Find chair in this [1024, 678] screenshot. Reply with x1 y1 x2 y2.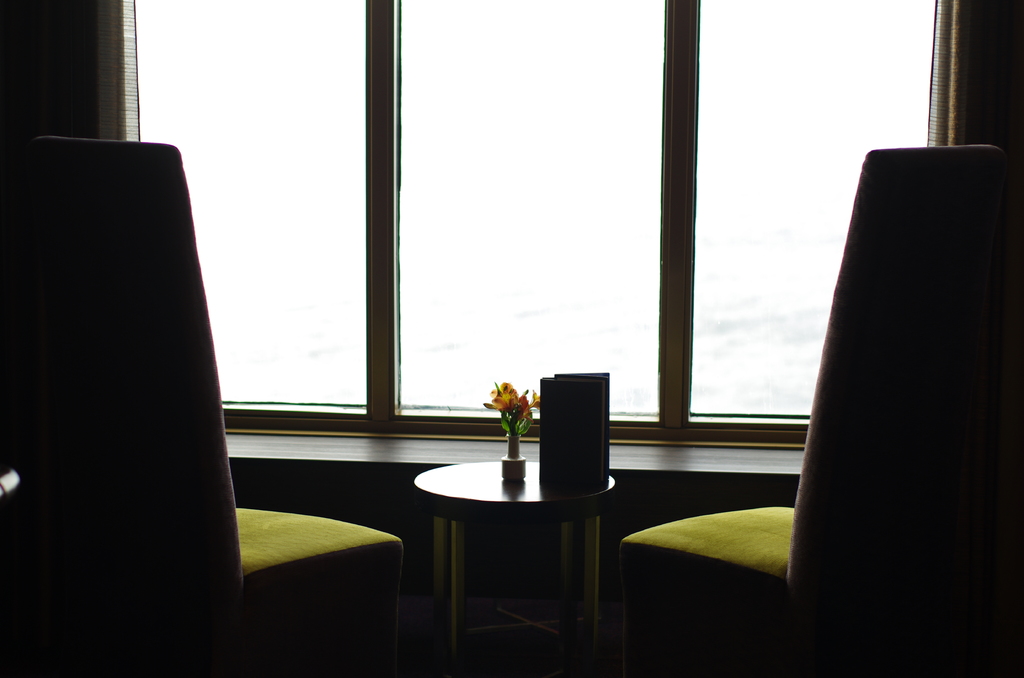
616 150 1005 677.
